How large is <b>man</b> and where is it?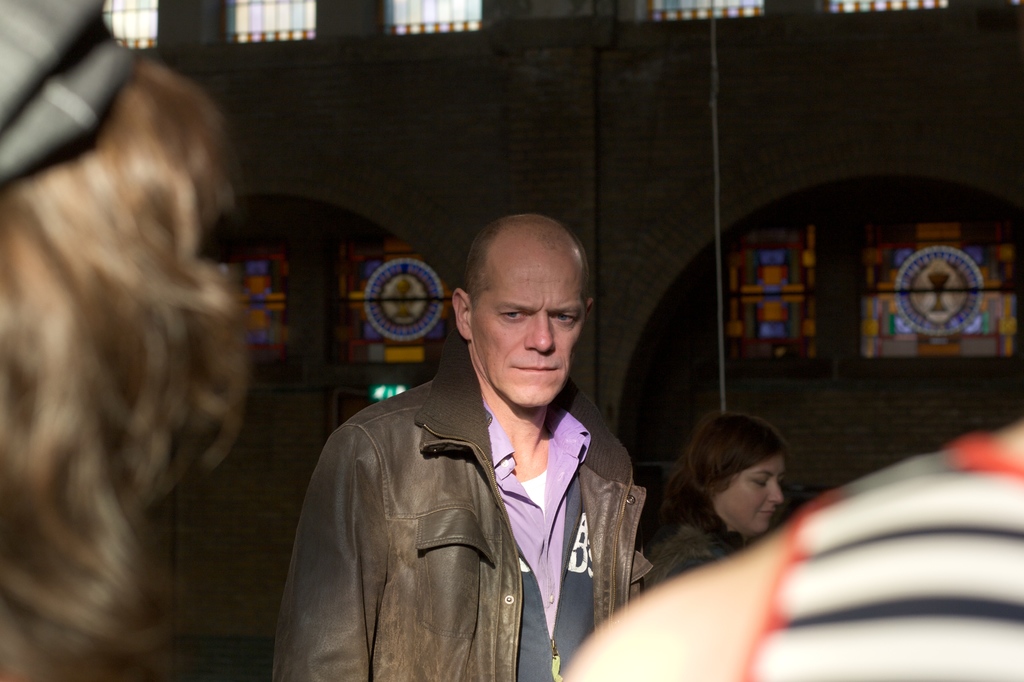
Bounding box: box(266, 212, 644, 681).
